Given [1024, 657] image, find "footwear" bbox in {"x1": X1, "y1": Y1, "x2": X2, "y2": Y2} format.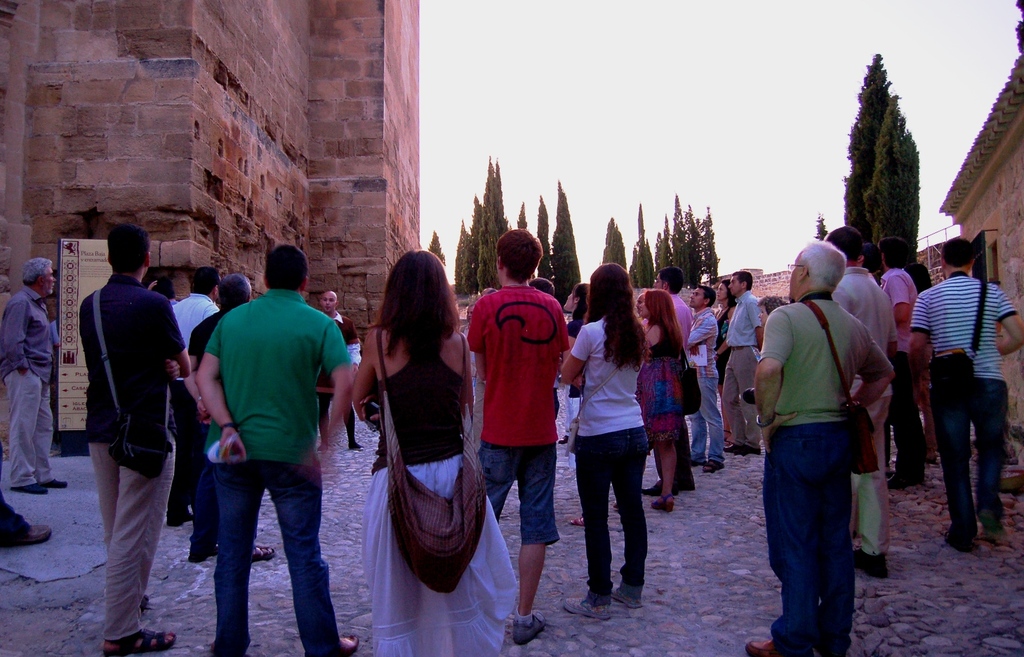
{"x1": 514, "y1": 611, "x2": 549, "y2": 643}.
